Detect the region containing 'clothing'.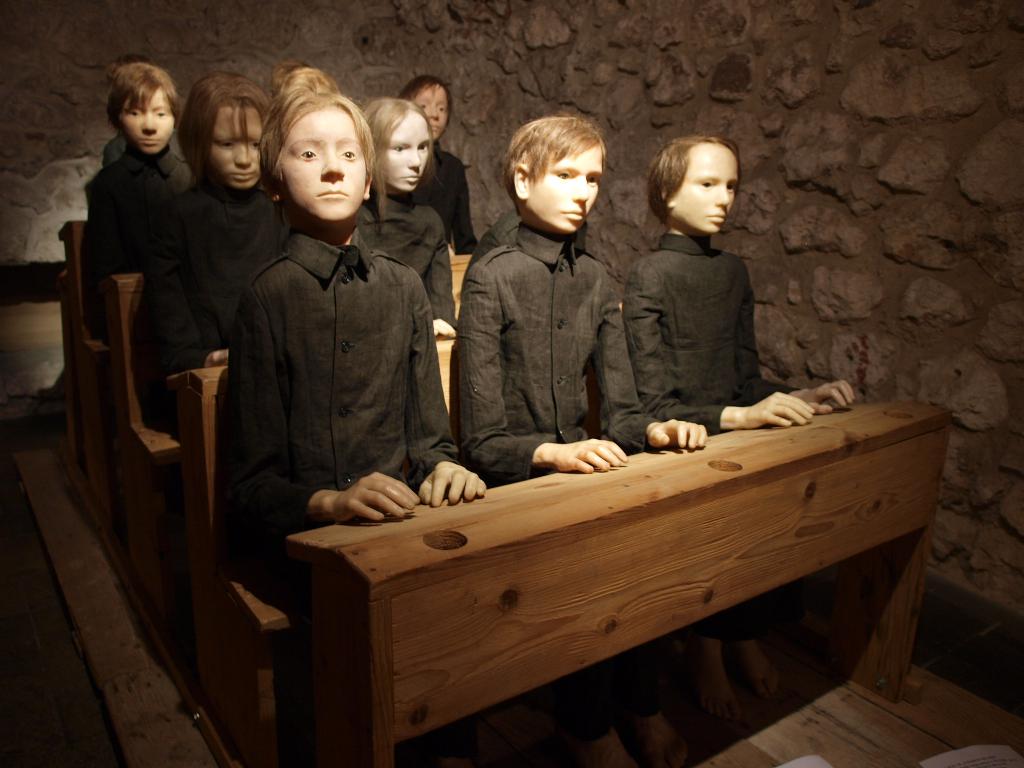
rect(200, 148, 457, 586).
